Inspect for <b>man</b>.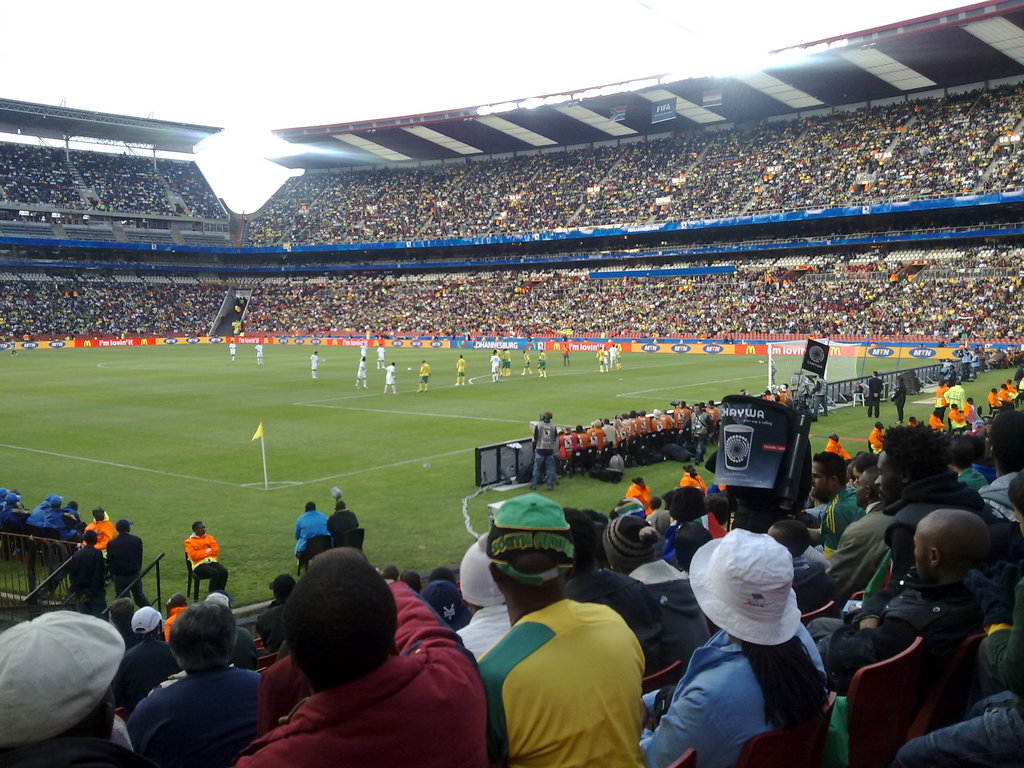
Inspection: bbox(561, 343, 572, 367).
